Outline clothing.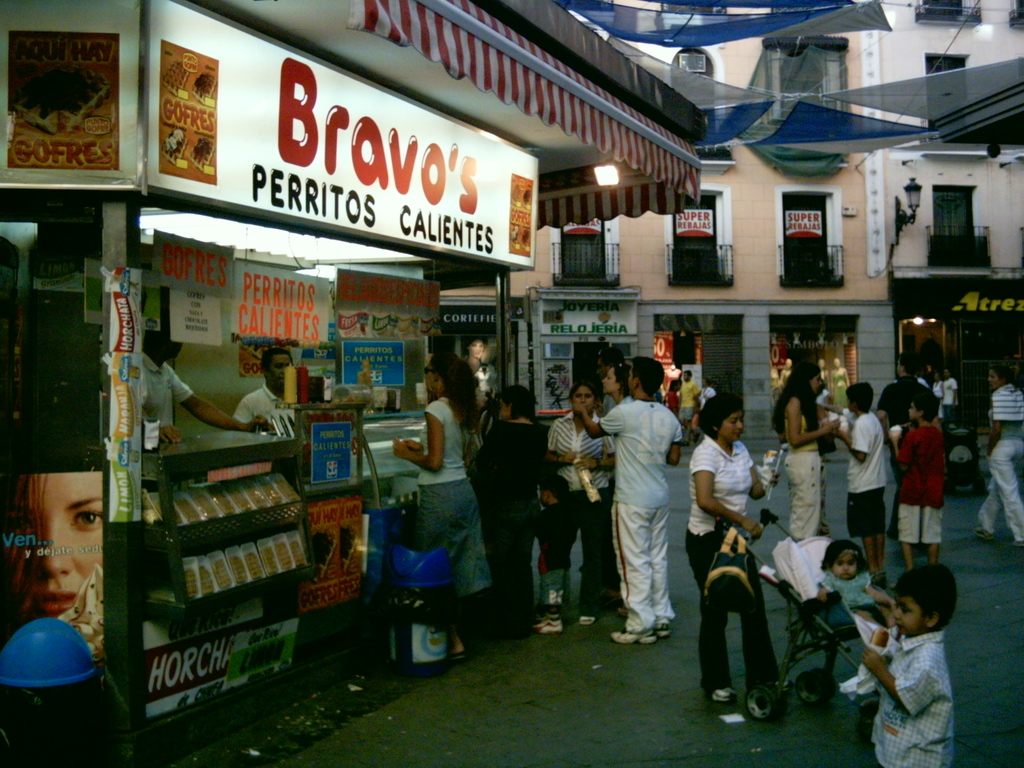
Outline: pyautogui.locateOnScreen(942, 378, 954, 421).
